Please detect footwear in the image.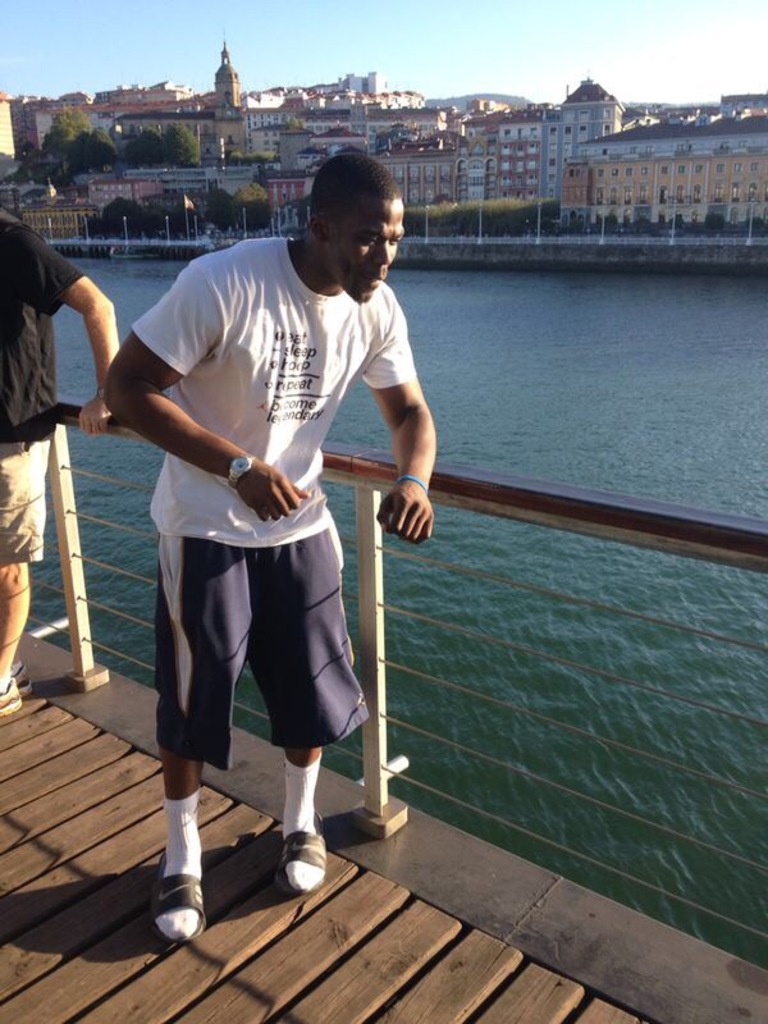
x1=10 y1=658 x2=37 y2=692.
